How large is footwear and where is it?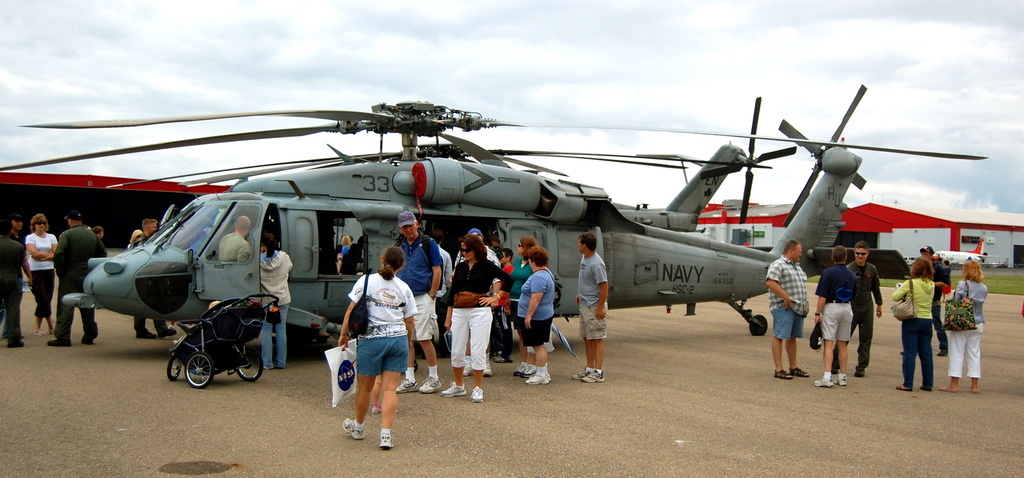
Bounding box: select_region(937, 386, 952, 391).
